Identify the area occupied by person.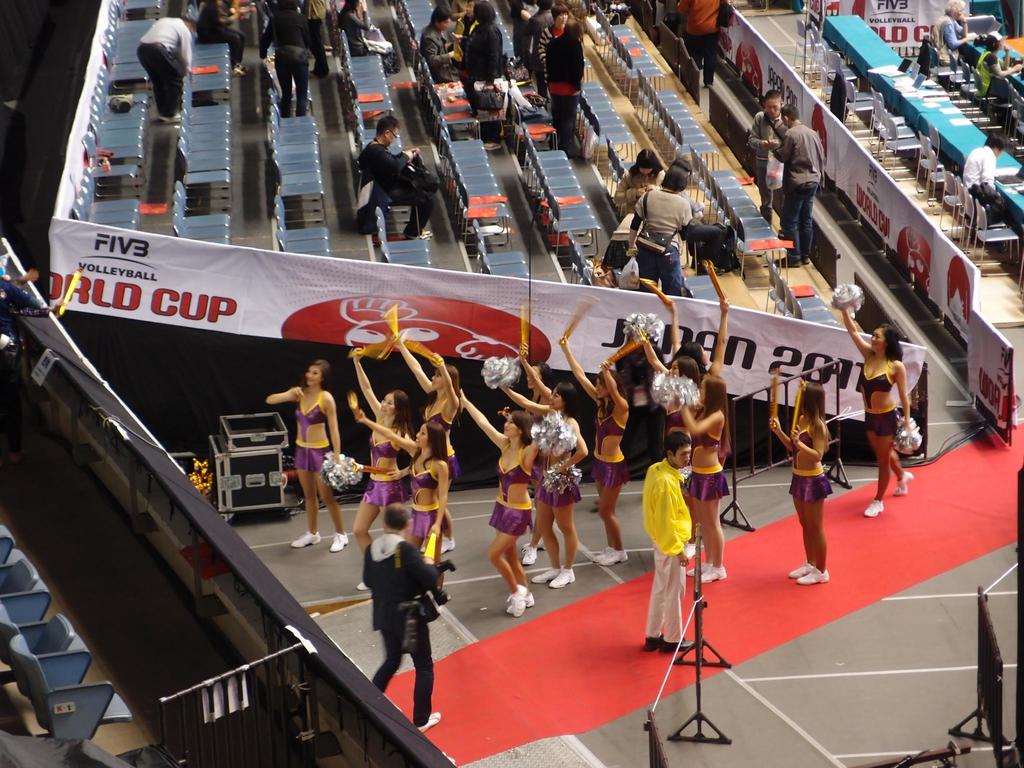
Area: crop(372, 497, 453, 725).
